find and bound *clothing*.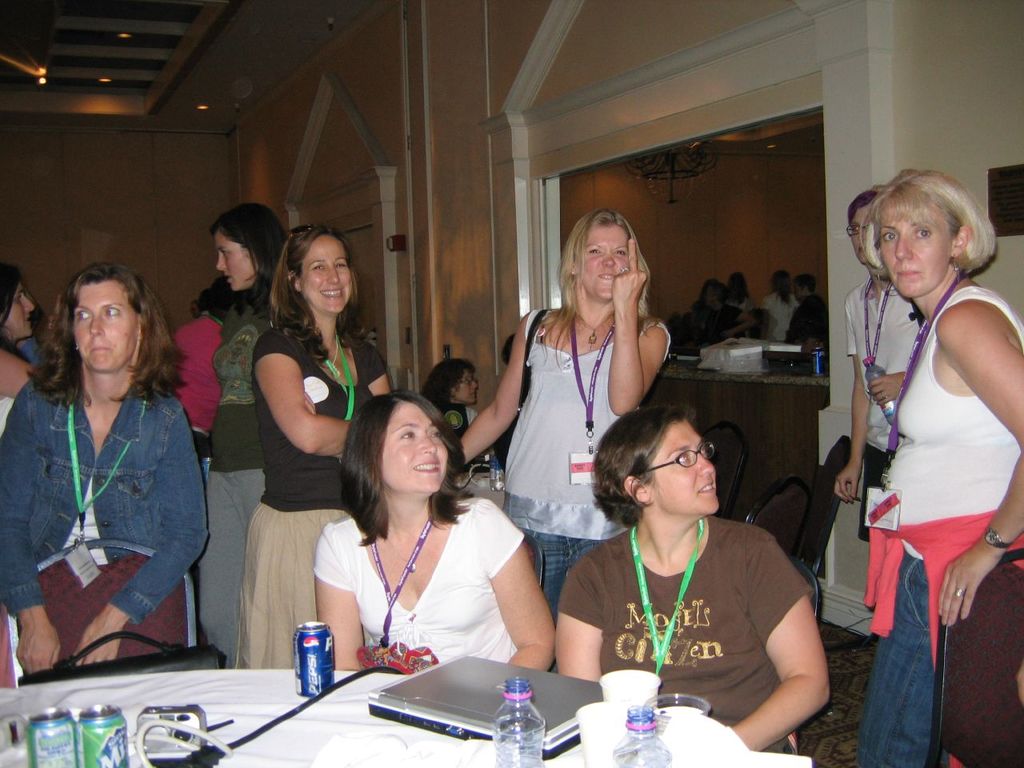
Bound: 314 493 526 670.
